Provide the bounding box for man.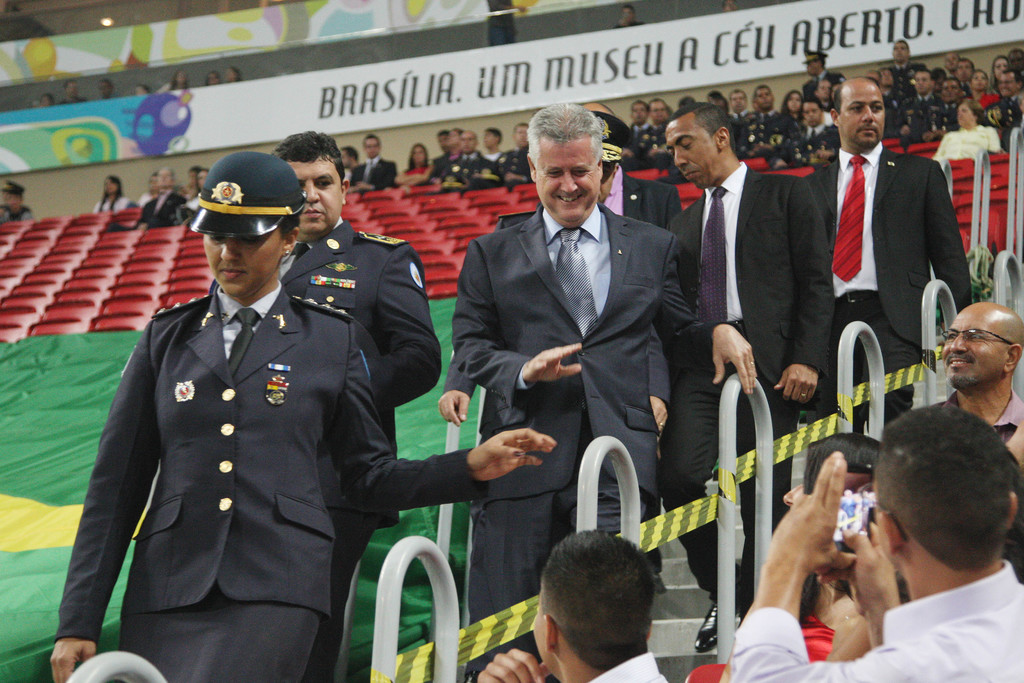
Rect(720, 399, 1023, 682).
